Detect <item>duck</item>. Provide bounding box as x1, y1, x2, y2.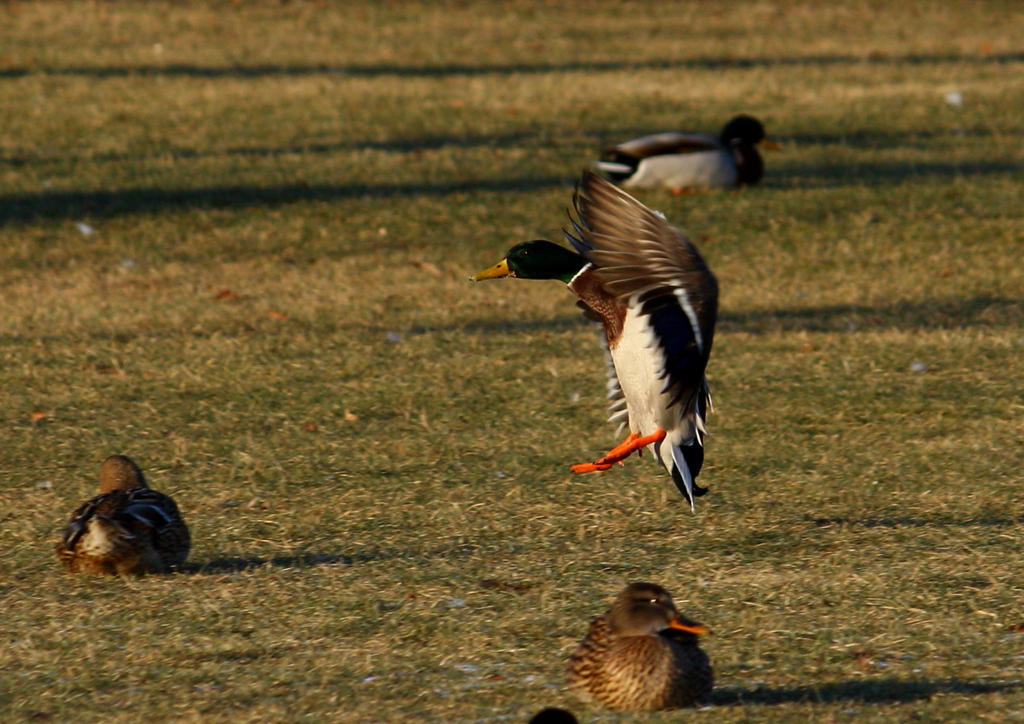
587, 110, 782, 197.
